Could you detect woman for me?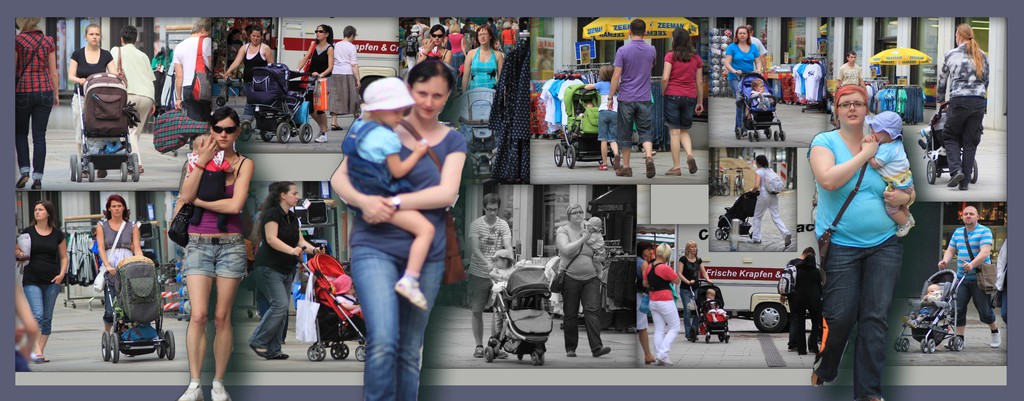
Detection result: select_region(662, 30, 703, 176).
